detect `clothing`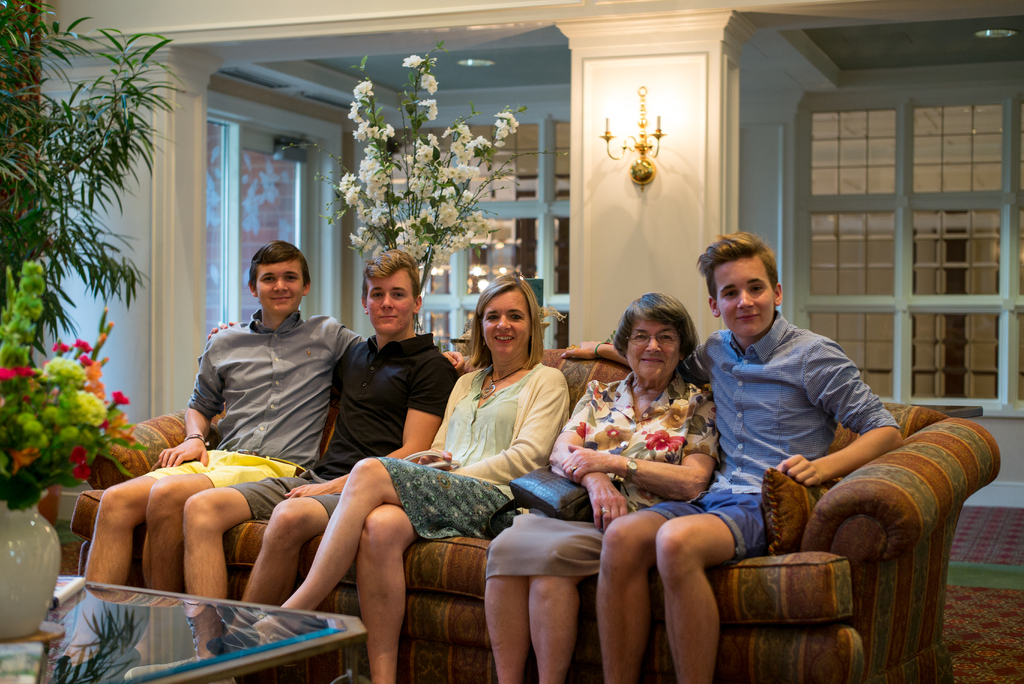
<region>646, 308, 902, 572</region>
